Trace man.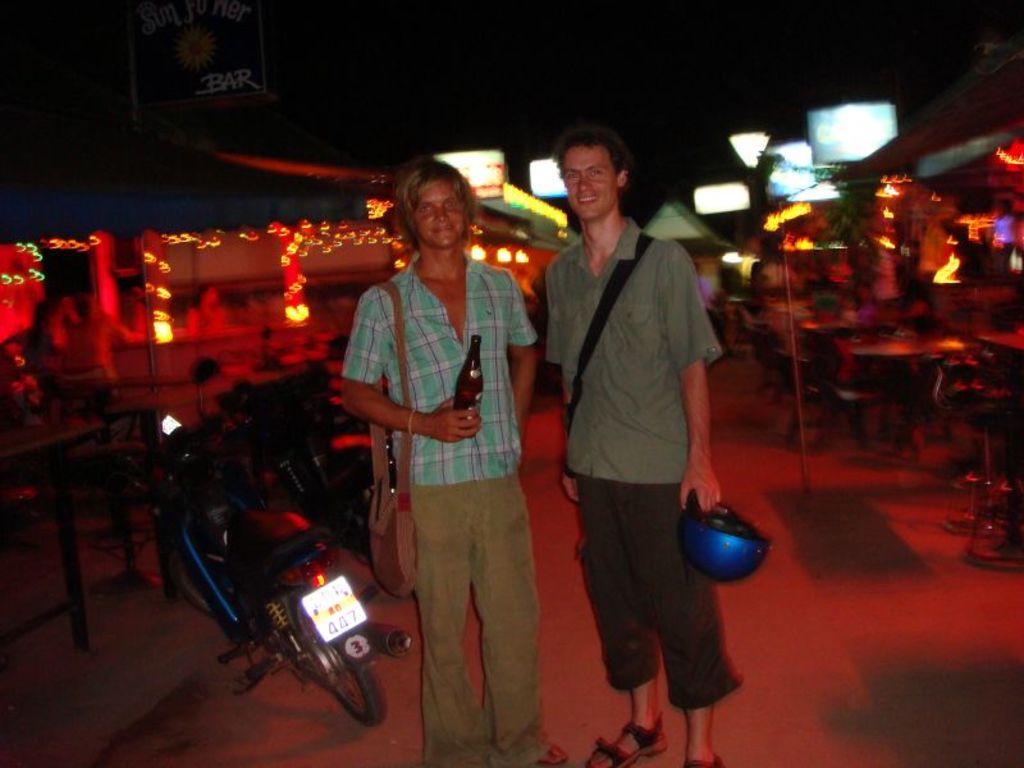
Traced to rect(545, 127, 744, 767).
